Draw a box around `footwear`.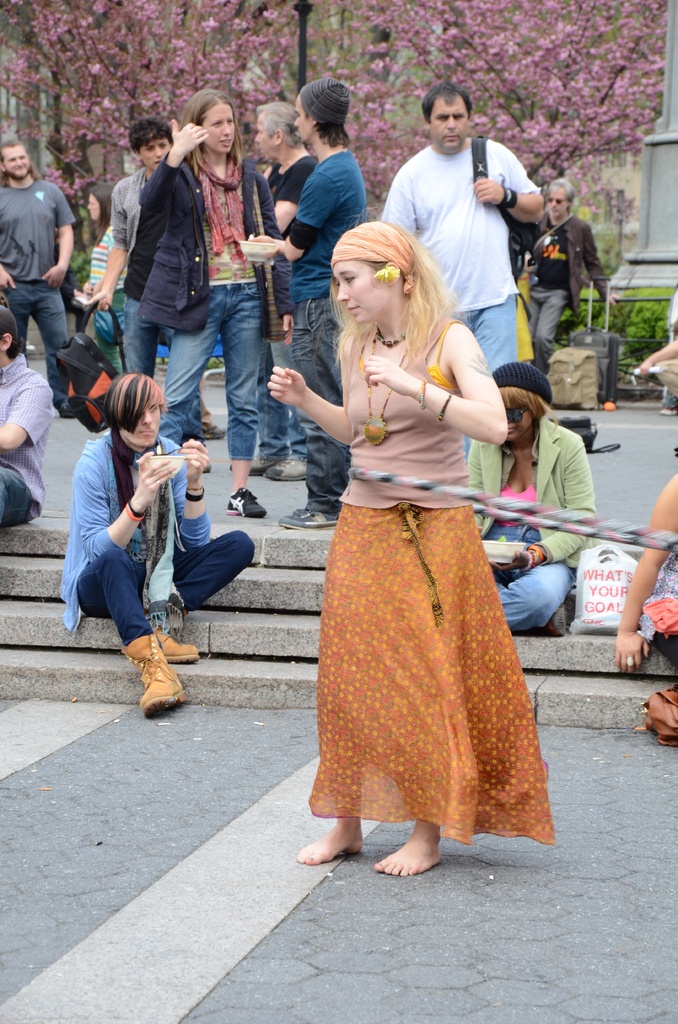
l=275, t=503, r=337, b=527.
